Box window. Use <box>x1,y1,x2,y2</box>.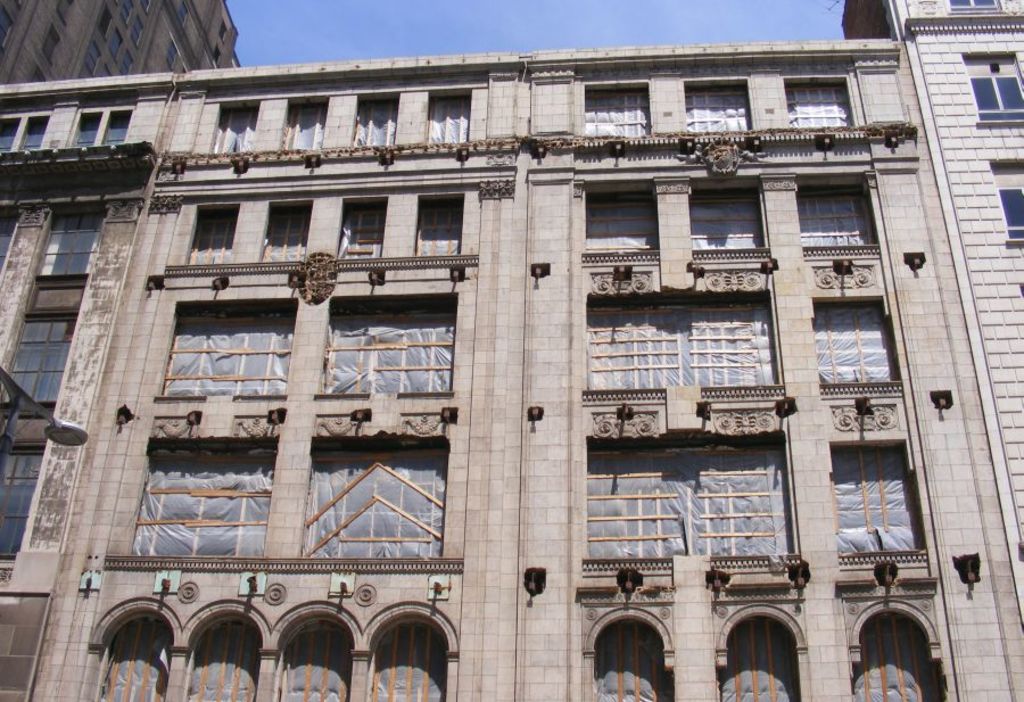
<box>366,617,454,701</box>.
